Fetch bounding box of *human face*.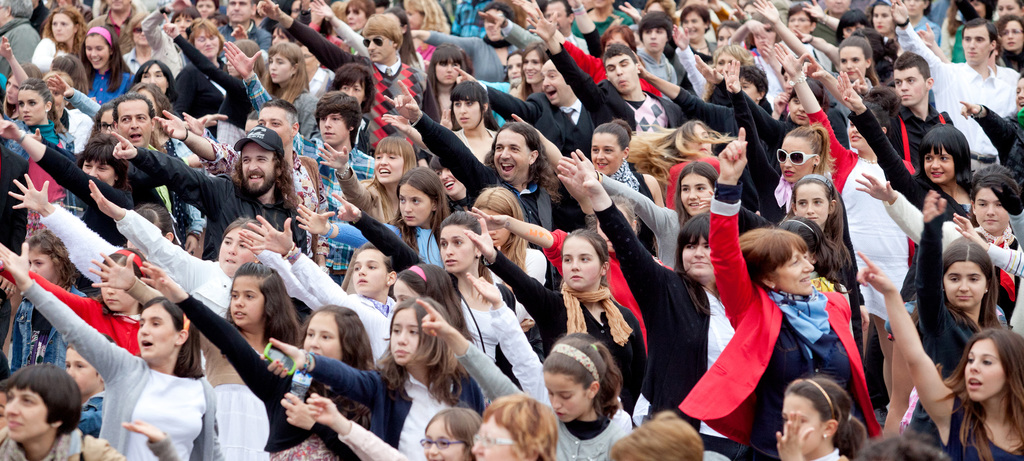
Bbox: (20, 88, 44, 121).
